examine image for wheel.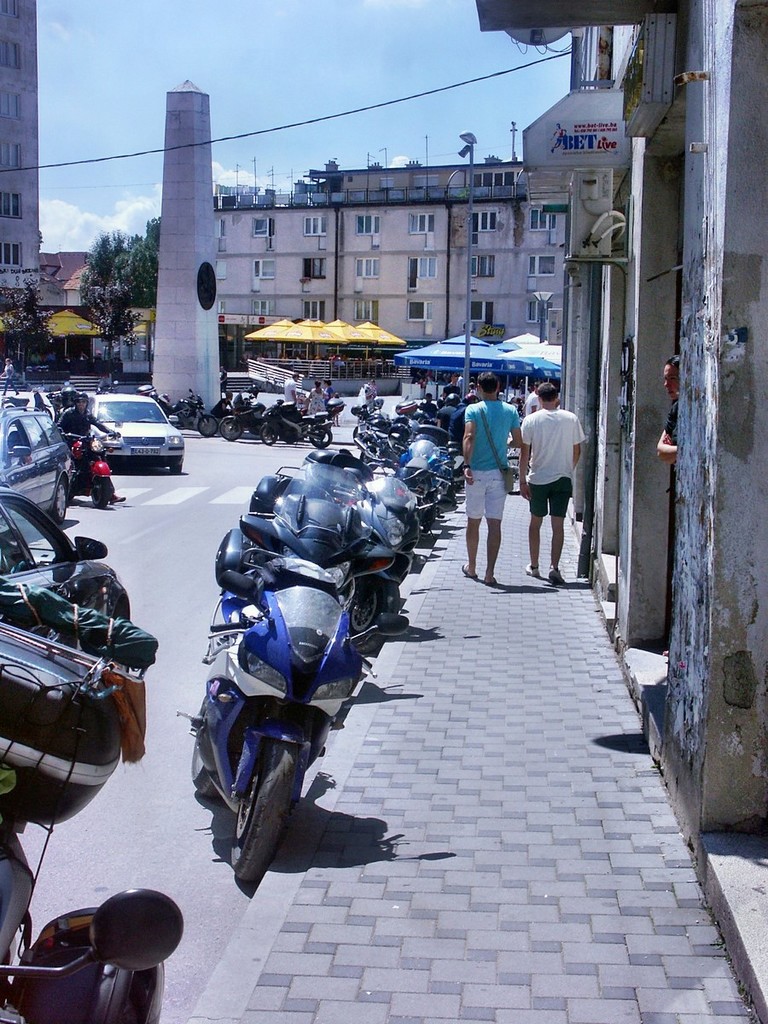
Examination result: [x1=168, y1=463, x2=186, y2=473].
